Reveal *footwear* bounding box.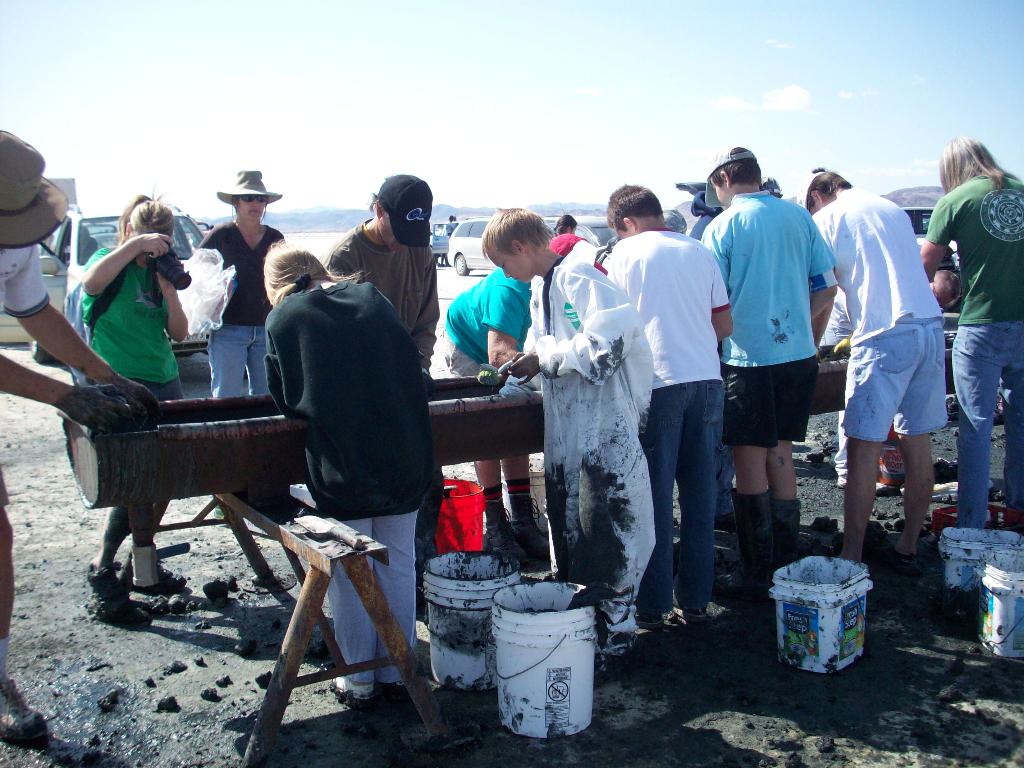
Revealed: 522, 513, 554, 557.
